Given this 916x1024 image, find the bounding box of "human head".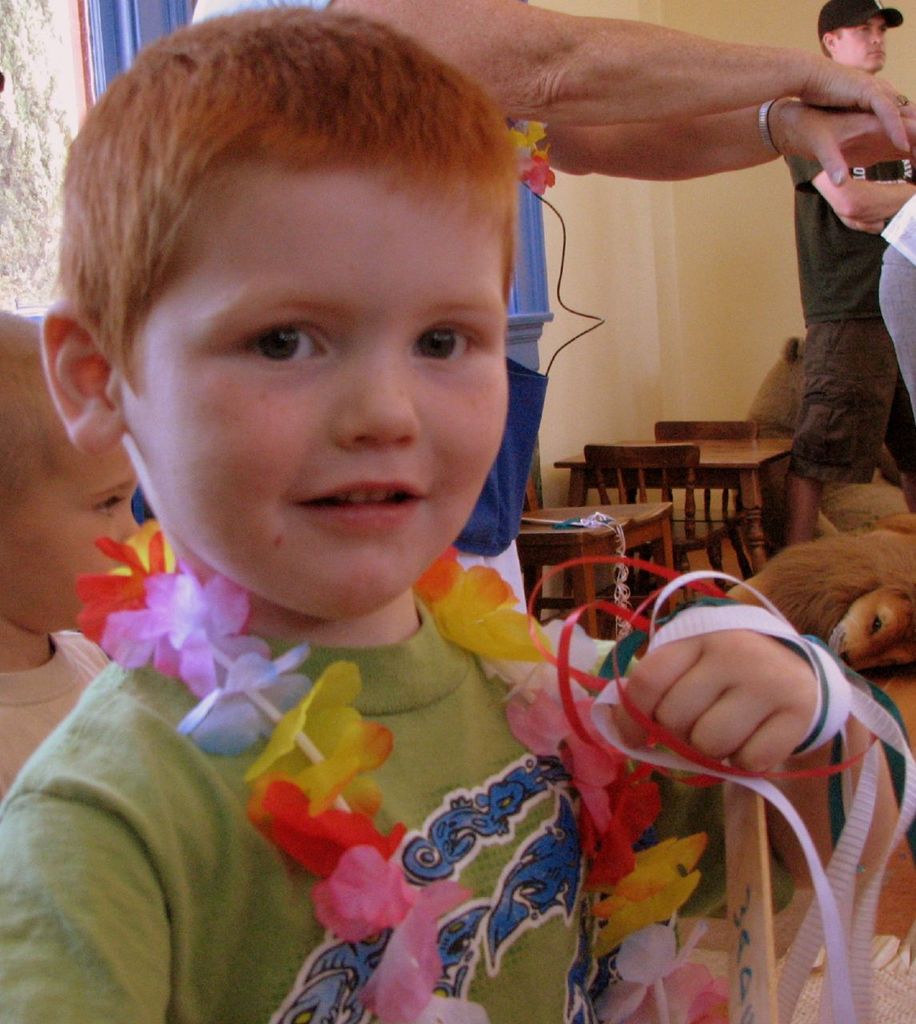
816:0:894:70.
